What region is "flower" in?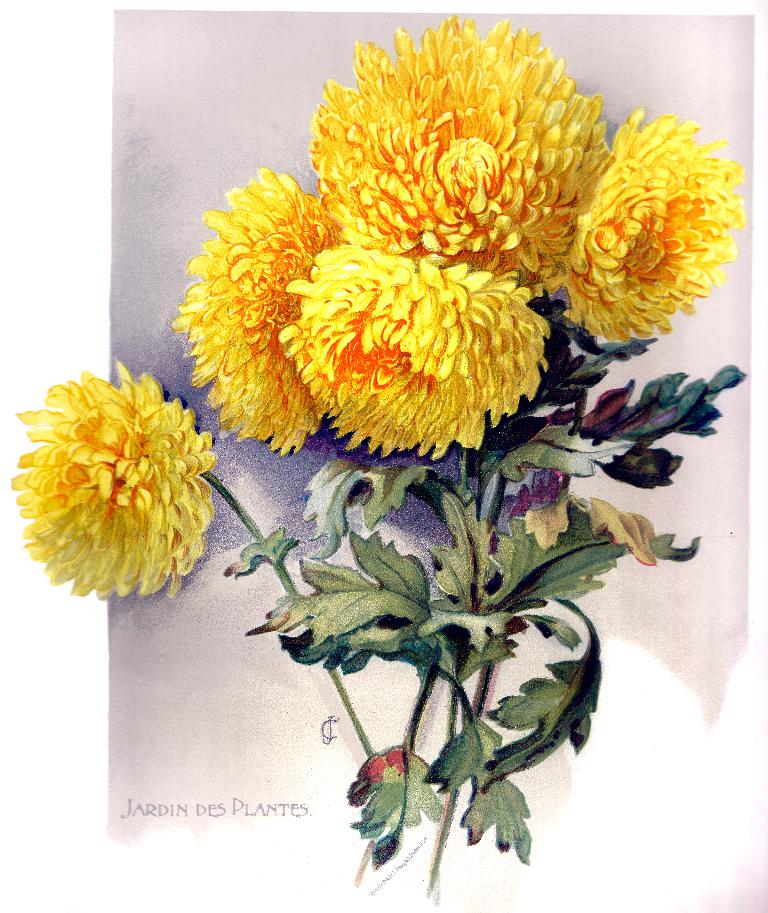
[16,354,222,599].
